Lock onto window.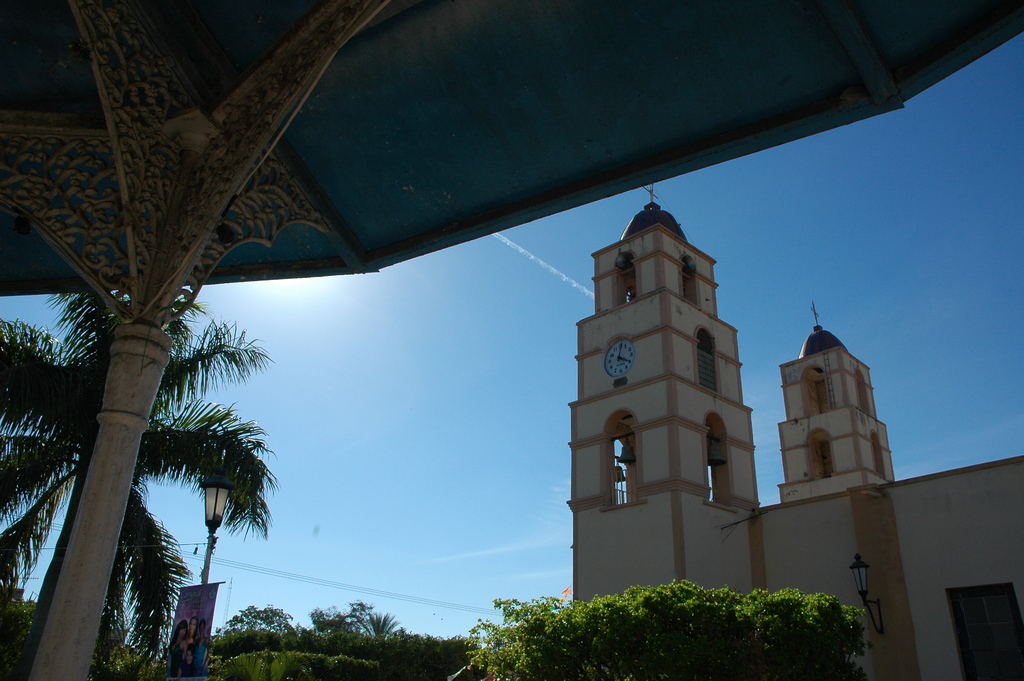
Locked: region(948, 587, 1016, 680).
